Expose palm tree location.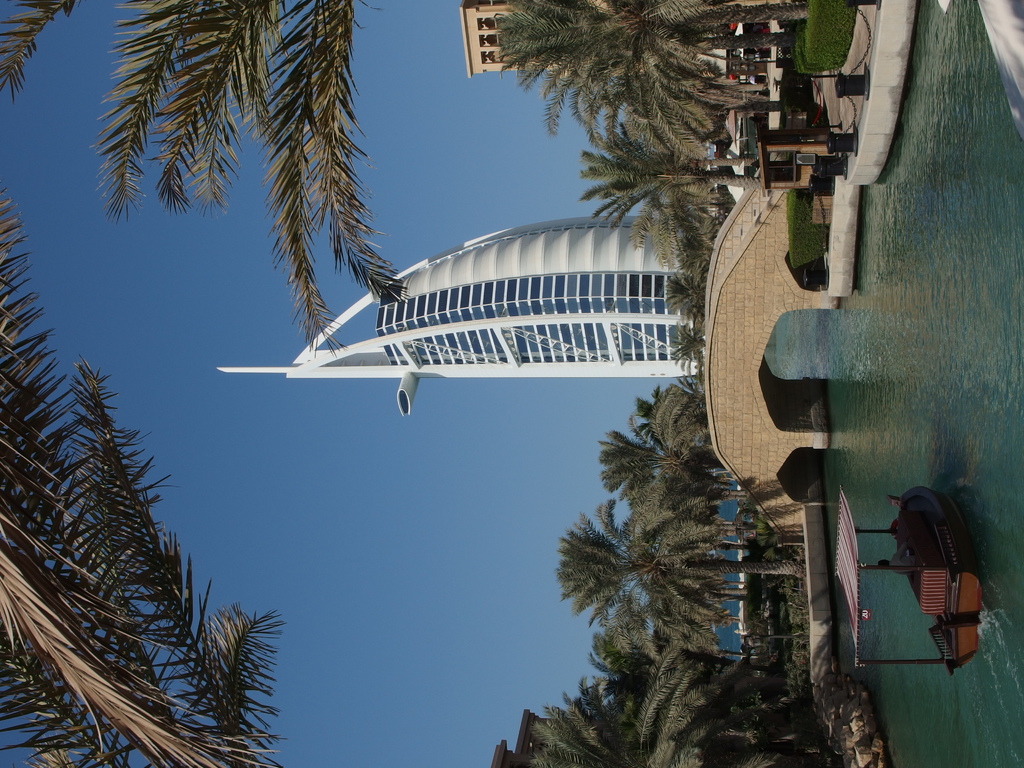
Exposed at x1=592 y1=109 x2=751 y2=250.
